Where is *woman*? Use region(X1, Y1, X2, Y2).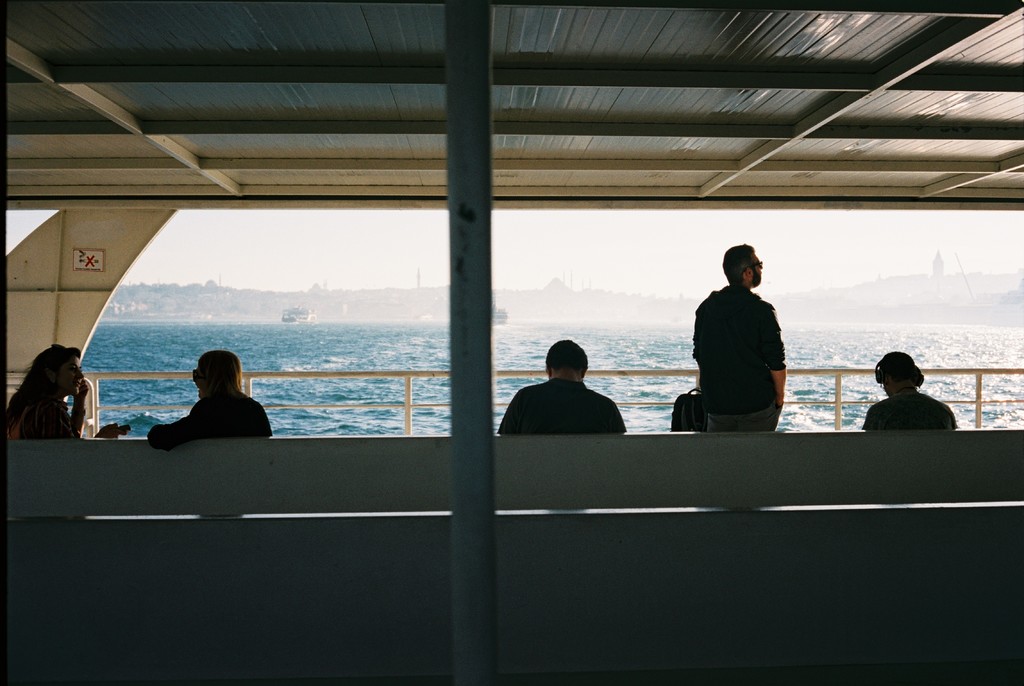
region(132, 337, 264, 459).
